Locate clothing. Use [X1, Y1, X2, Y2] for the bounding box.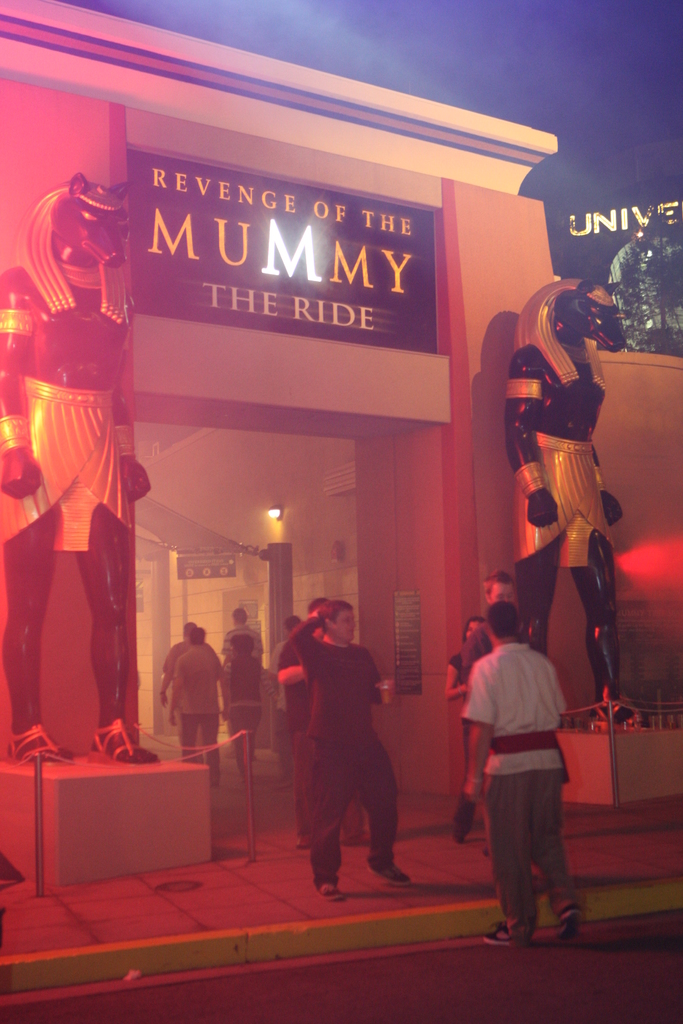
[453, 646, 490, 804].
